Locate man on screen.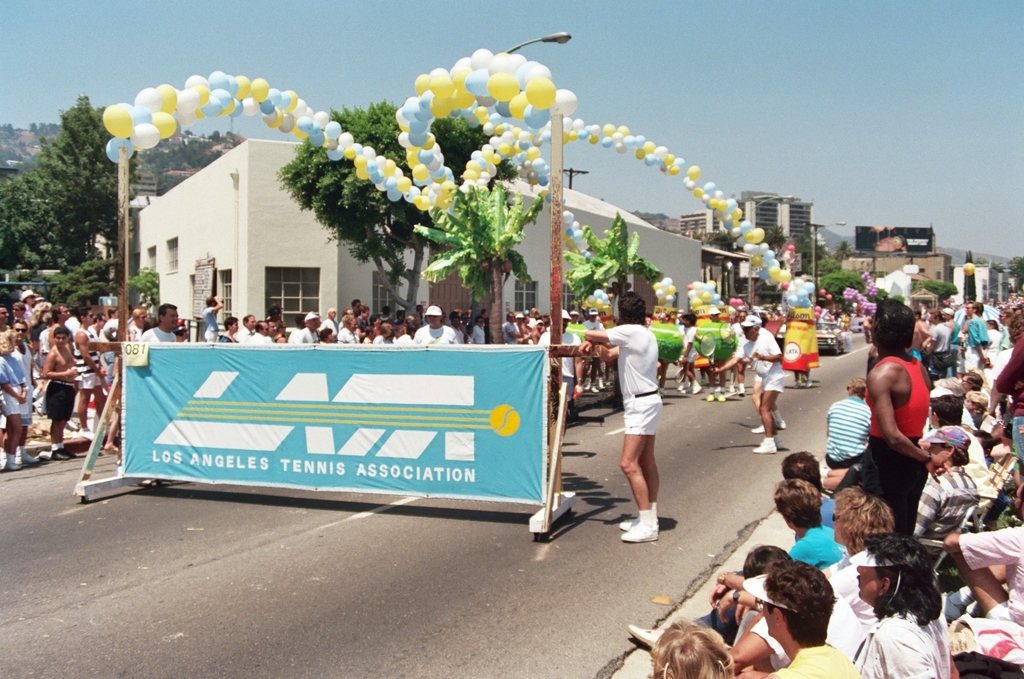
On screen at {"x1": 575, "y1": 287, "x2": 664, "y2": 541}.
